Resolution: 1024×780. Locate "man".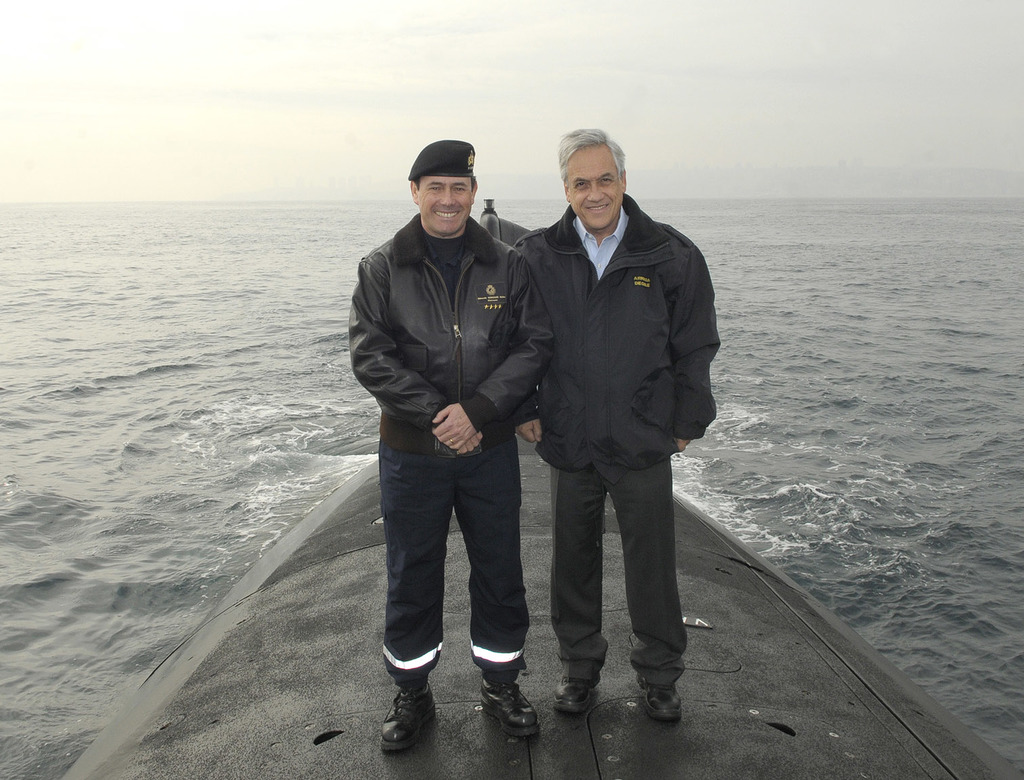
x1=517, y1=127, x2=735, y2=711.
